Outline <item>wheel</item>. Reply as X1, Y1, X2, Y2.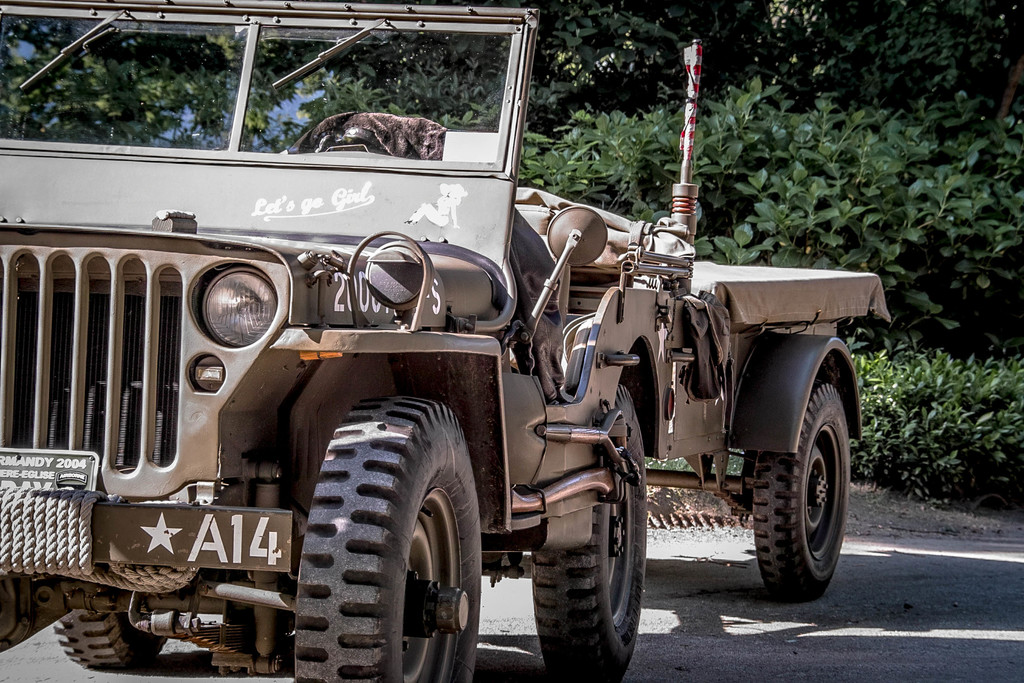
529, 388, 652, 682.
